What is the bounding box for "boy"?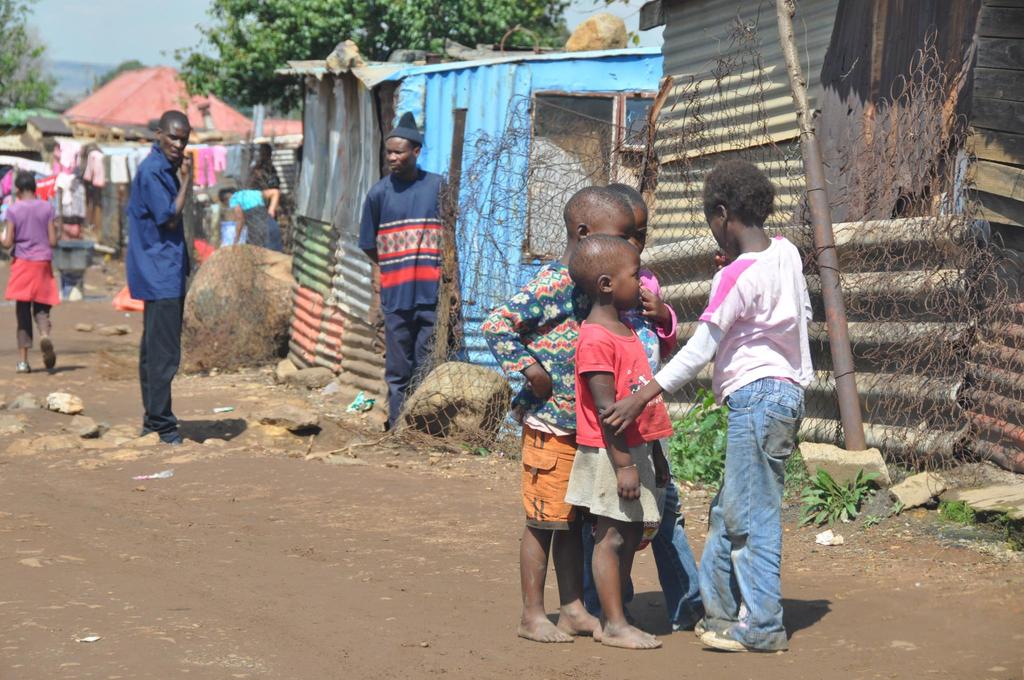
(579, 186, 717, 632).
